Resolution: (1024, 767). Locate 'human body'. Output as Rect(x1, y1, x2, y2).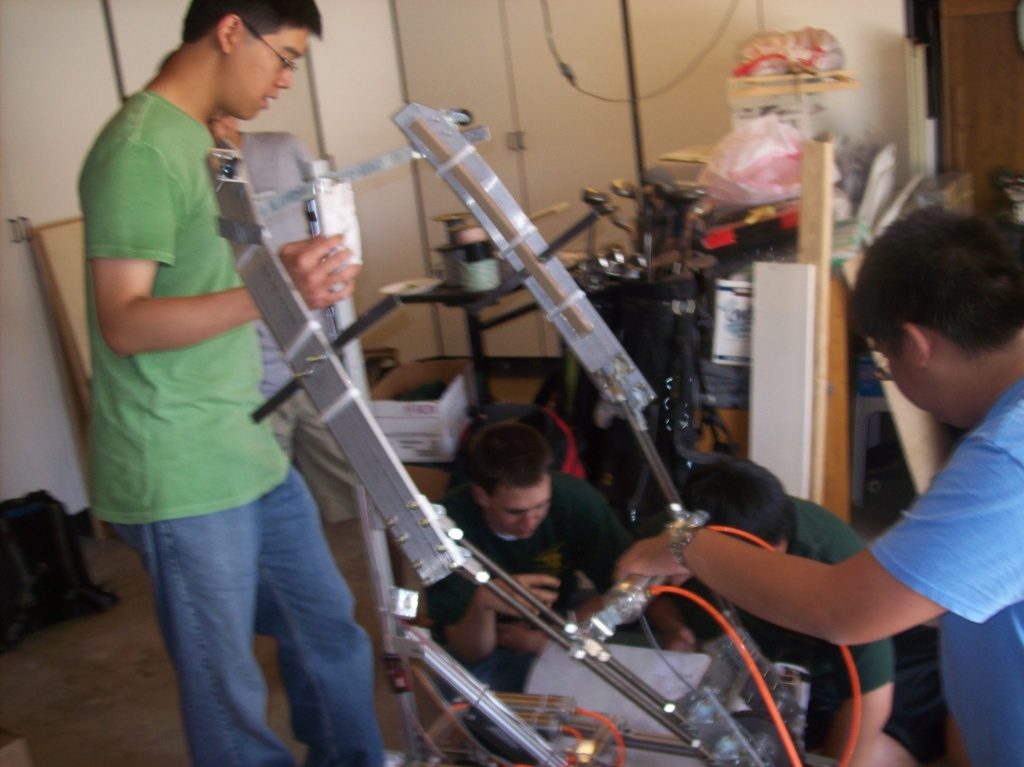
Rect(664, 453, 915, 766).
